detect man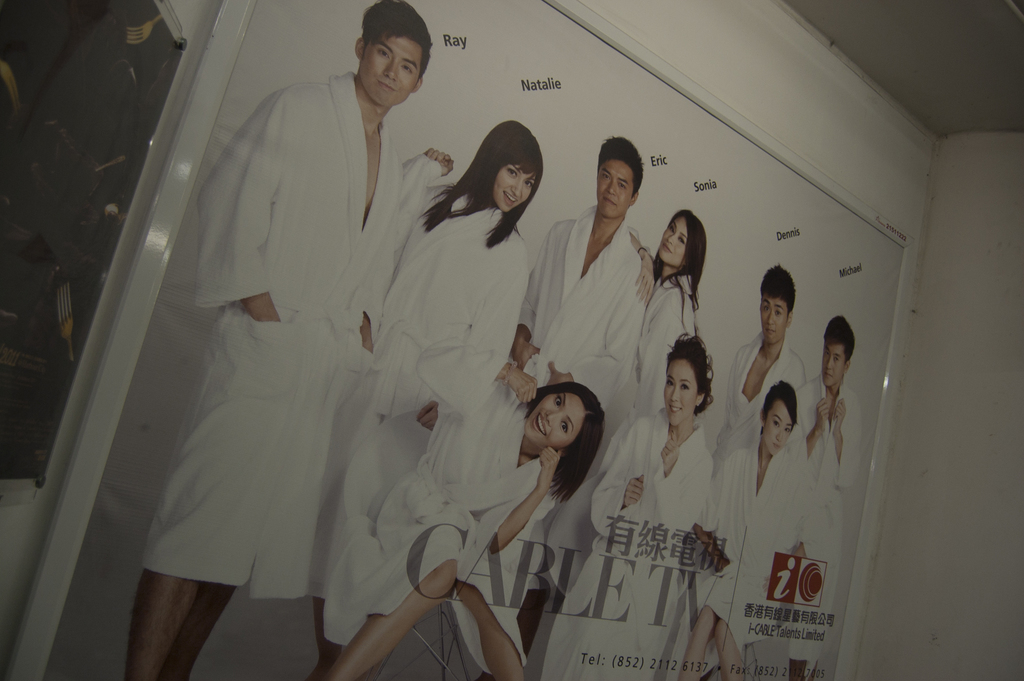
(516, 133, 643, 462)
